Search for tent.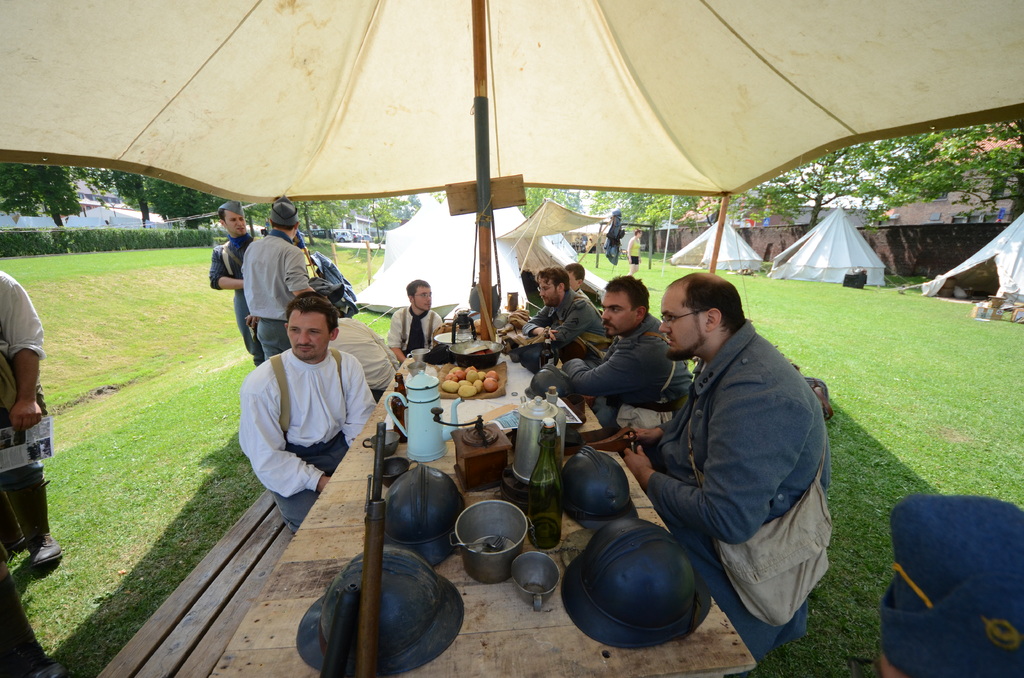
Found at (left=778, top=207, right=892, bottom=286).
